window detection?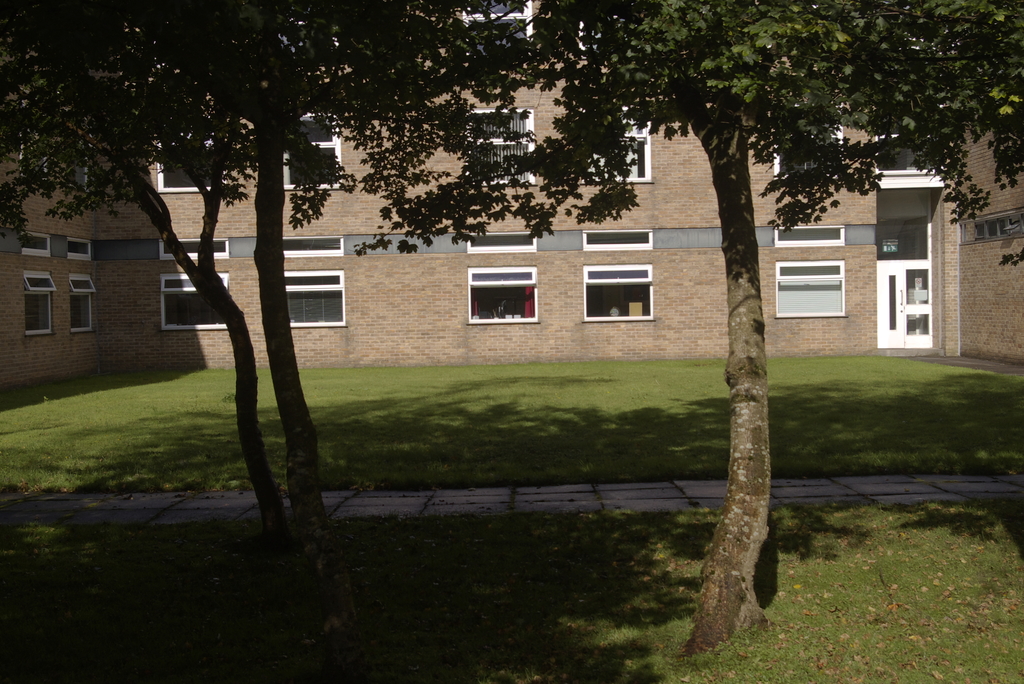
BBox(283, 270, 348, 326)
